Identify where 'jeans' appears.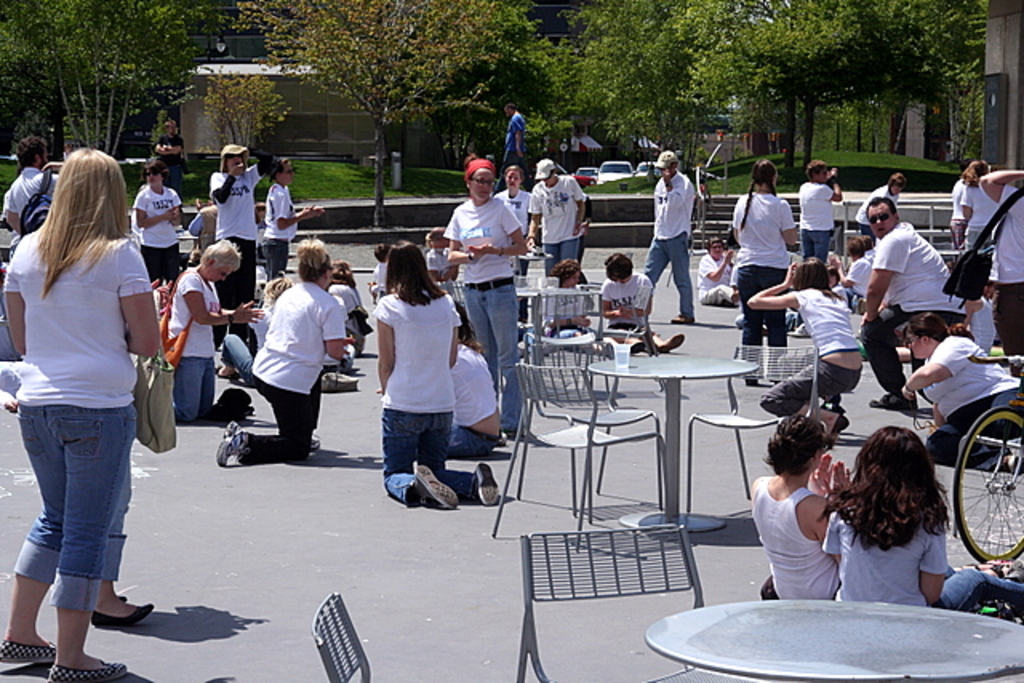
Appears at <region>14, 397, 134, 637</region>.
